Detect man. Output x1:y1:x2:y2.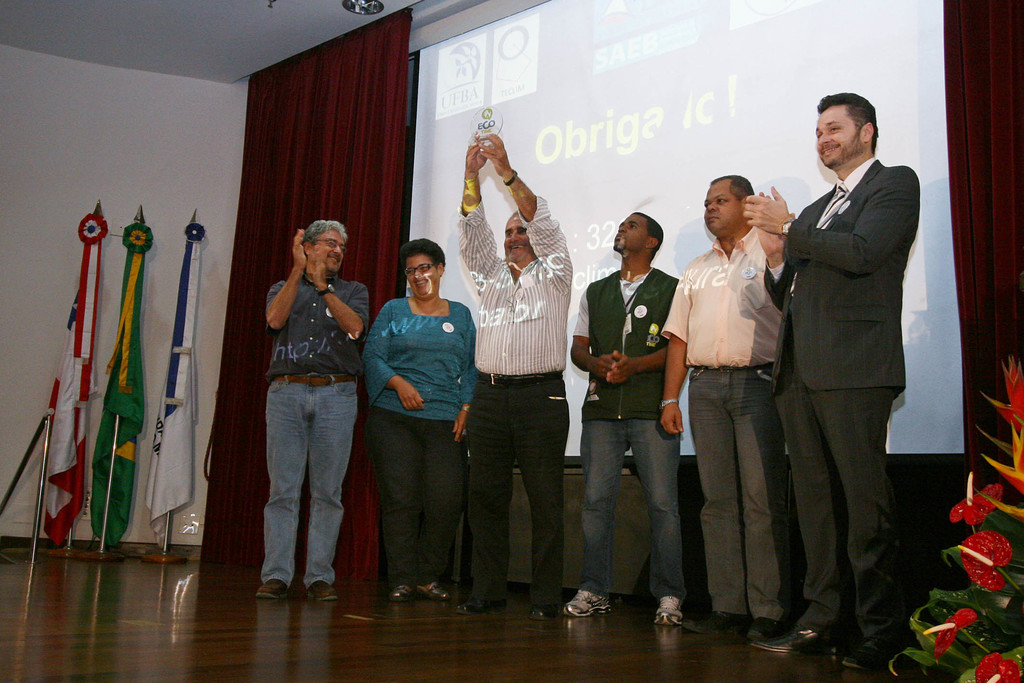
659:173:786:646.
